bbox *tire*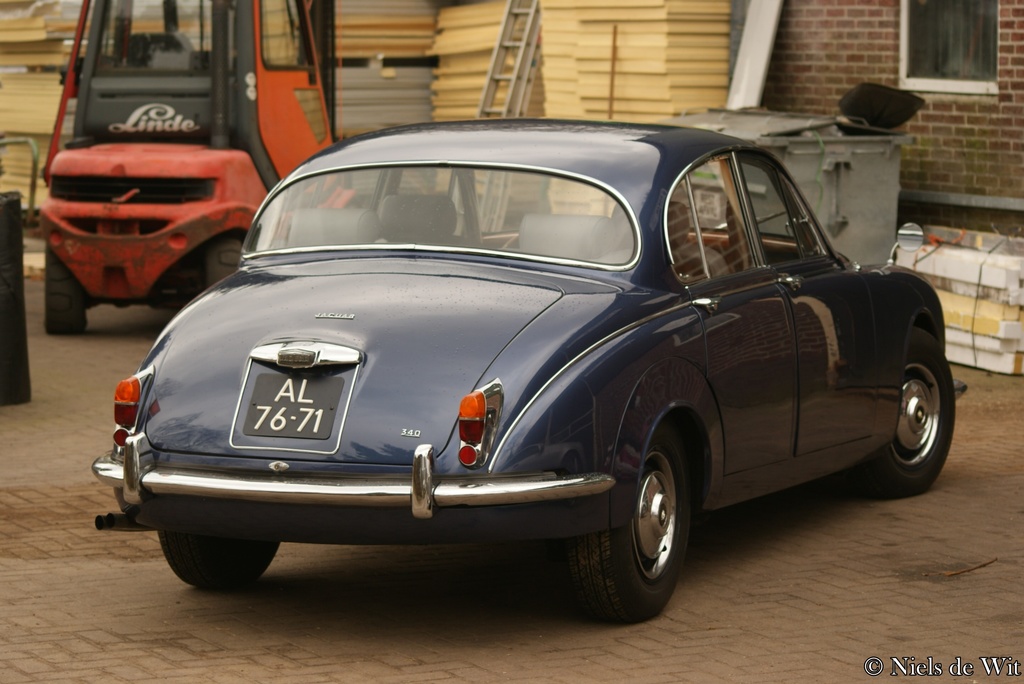
crop(163, 530, 285, 583)
